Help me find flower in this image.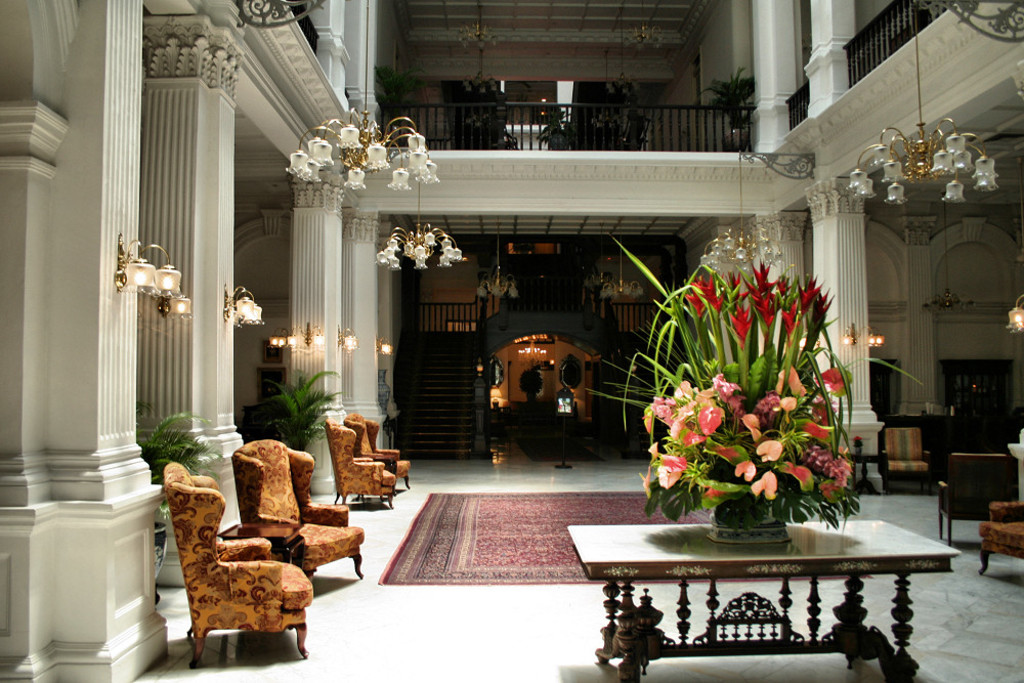
Found it: (724, 298, 751, 351).
